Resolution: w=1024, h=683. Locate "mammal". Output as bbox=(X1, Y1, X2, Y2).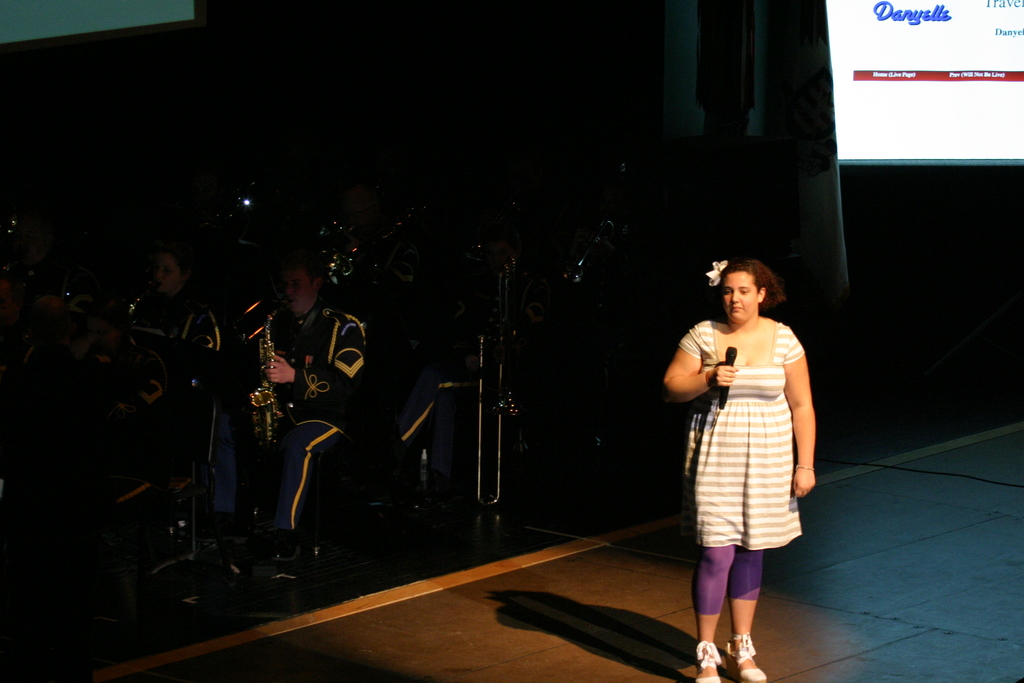
bbox=(370, 233, 480, 507).
